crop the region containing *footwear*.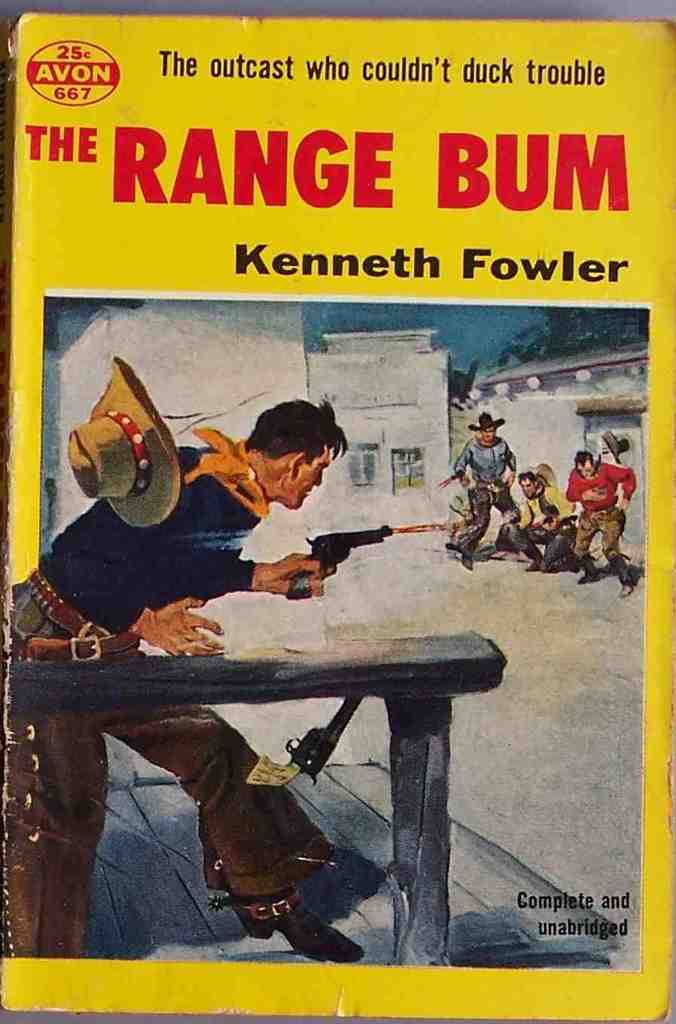
Crop region: [left=460, top=553, right=478, bottom=568].
